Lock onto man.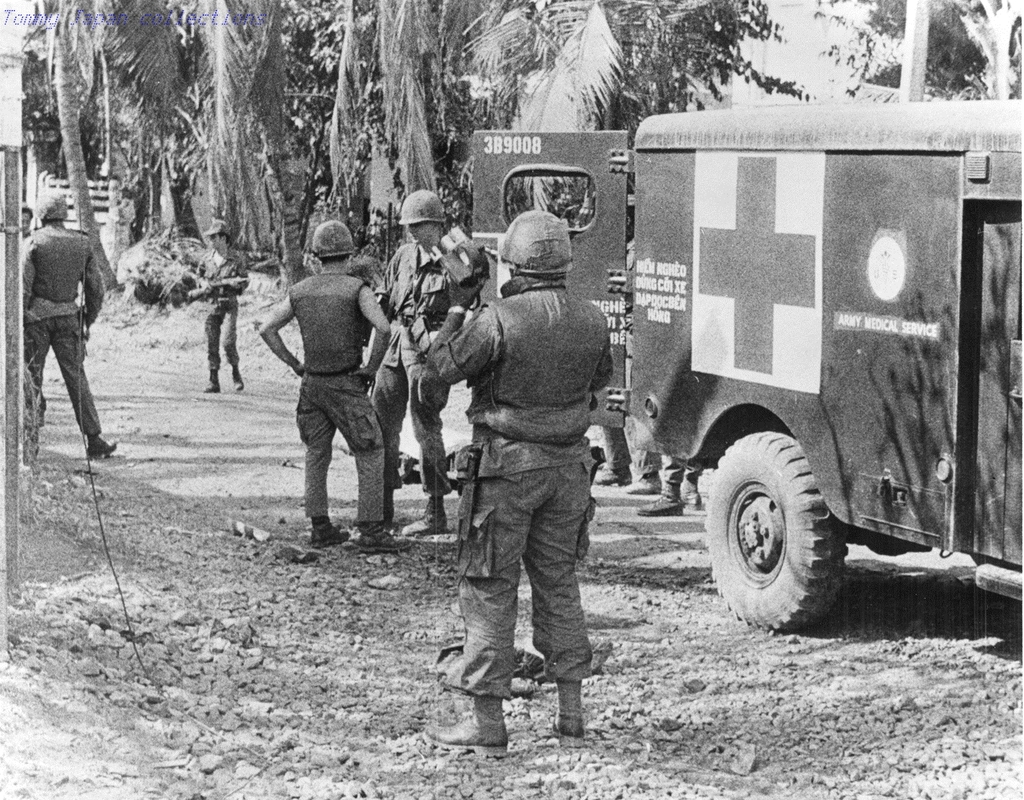
Locked: Rect(193, 217, 255, 388).
